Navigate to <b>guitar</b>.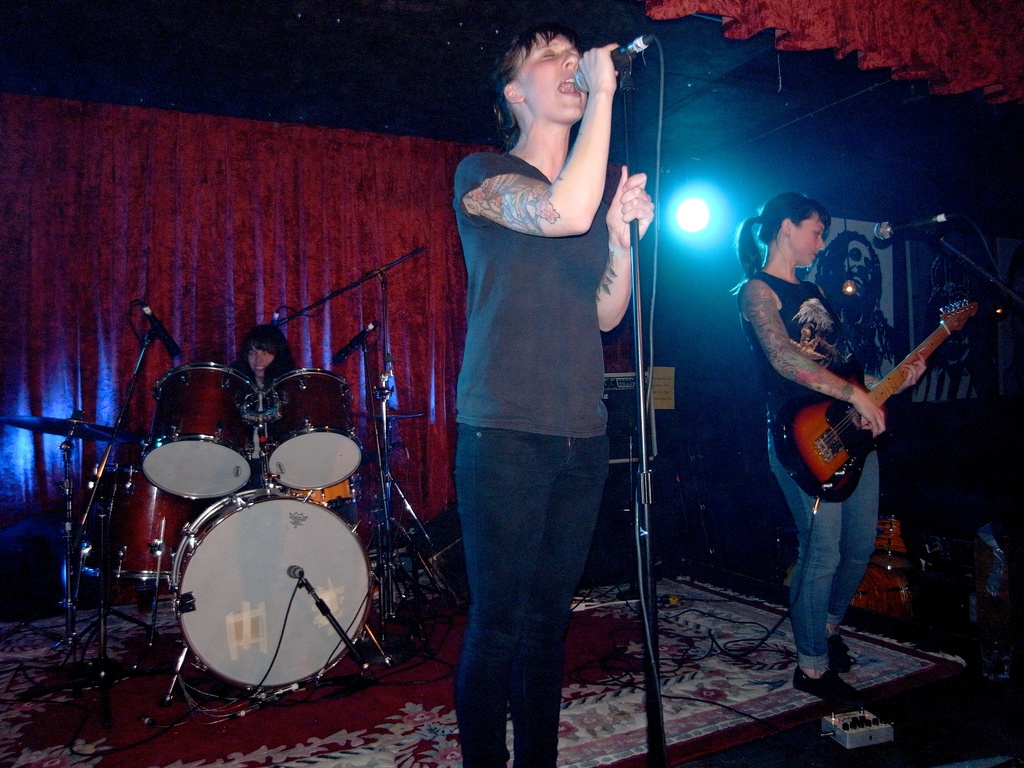
Navigation target: (760,291,984,519).
